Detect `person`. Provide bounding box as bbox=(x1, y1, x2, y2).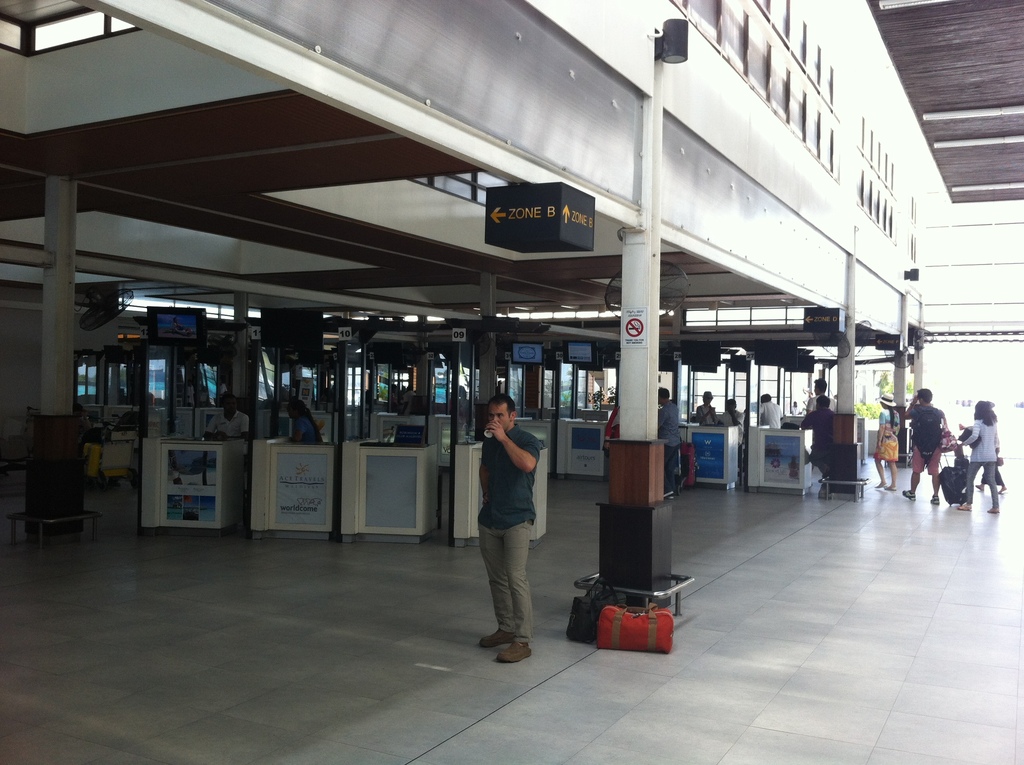
bbox=(804, 375, 831, 408).
